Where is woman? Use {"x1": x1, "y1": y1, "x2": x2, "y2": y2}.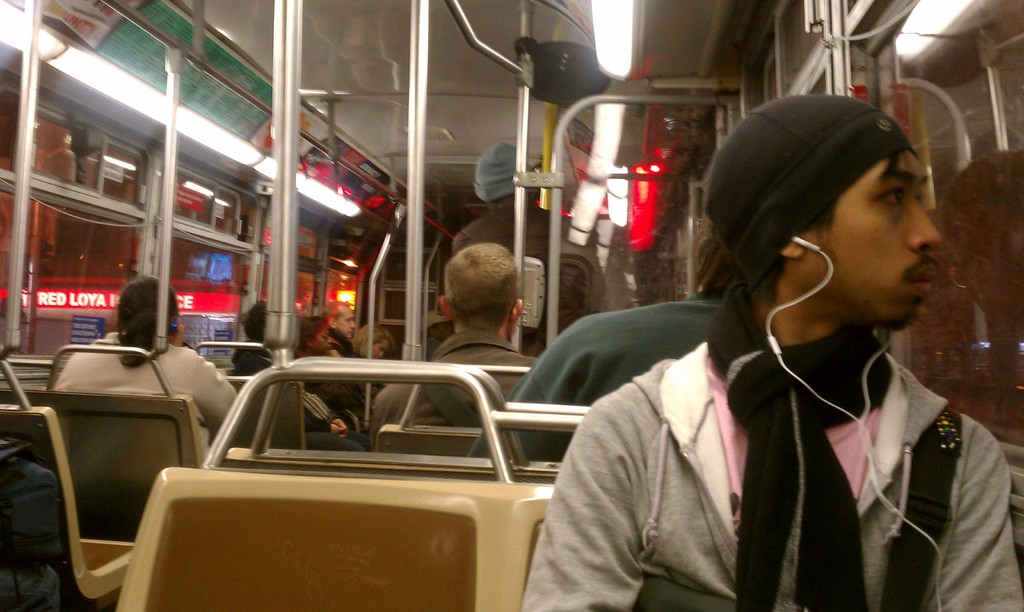
{"x1": 51, "y1": 277, "x2": 249, "y2": 460}.
